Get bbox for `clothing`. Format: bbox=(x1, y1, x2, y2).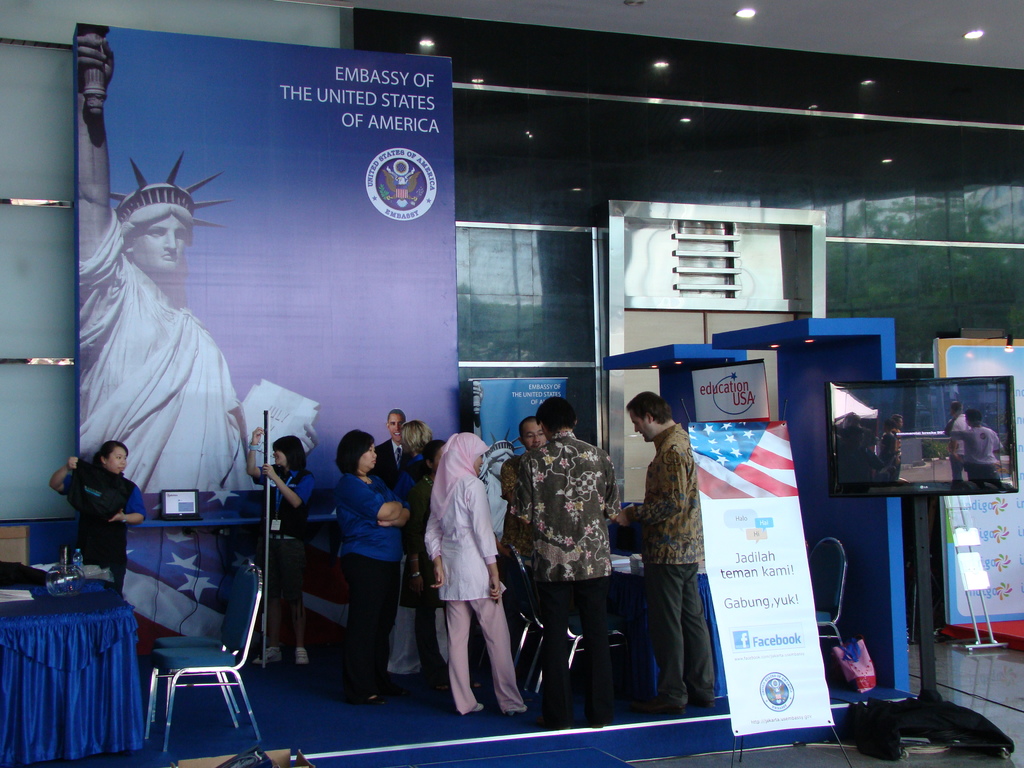
bbox=(947, 425, 1003, 479).
